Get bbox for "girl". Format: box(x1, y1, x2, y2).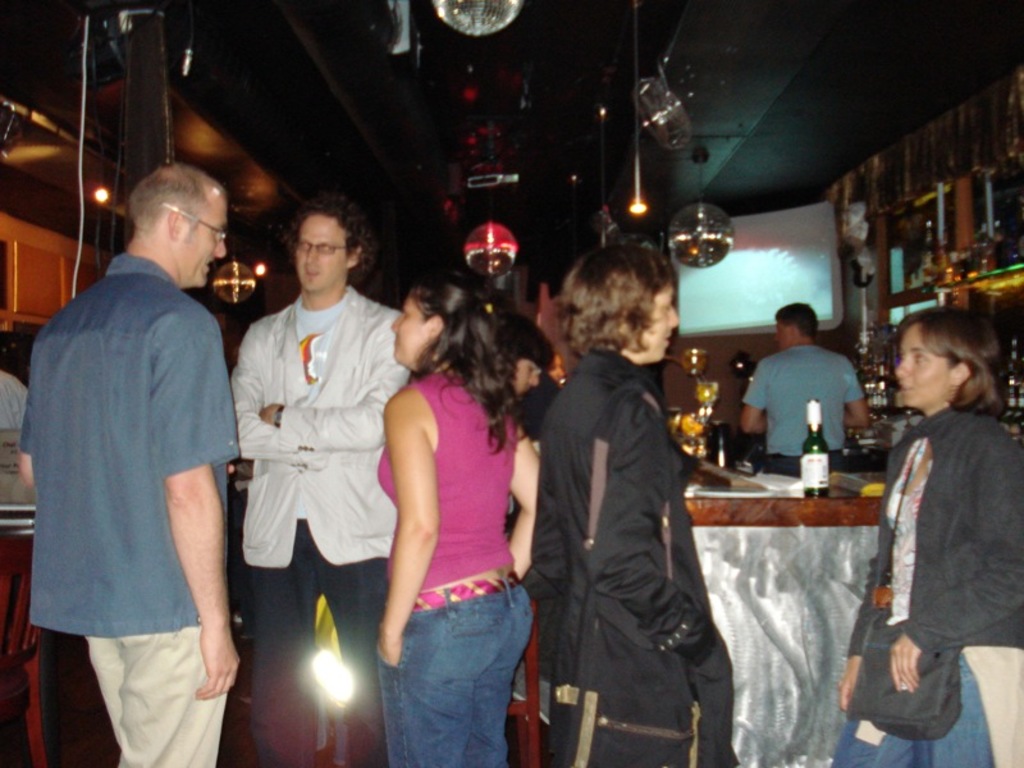
box(374, 270, 543, 767).
